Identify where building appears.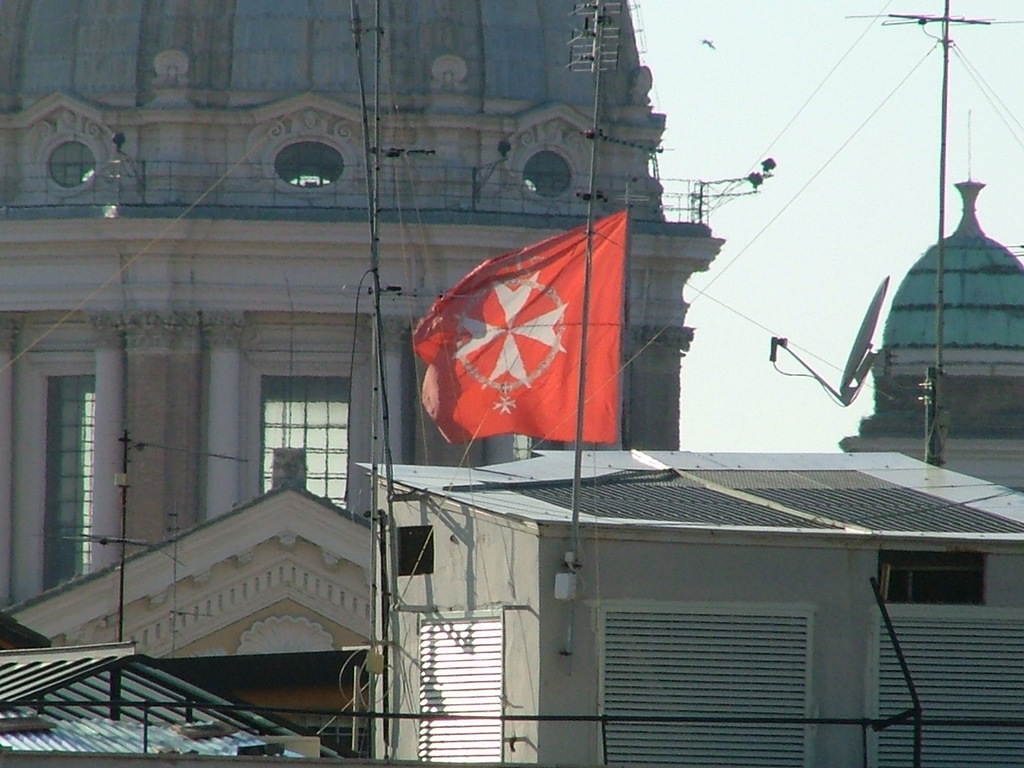
Appears at select_region(839, 116, 1023, 494).
